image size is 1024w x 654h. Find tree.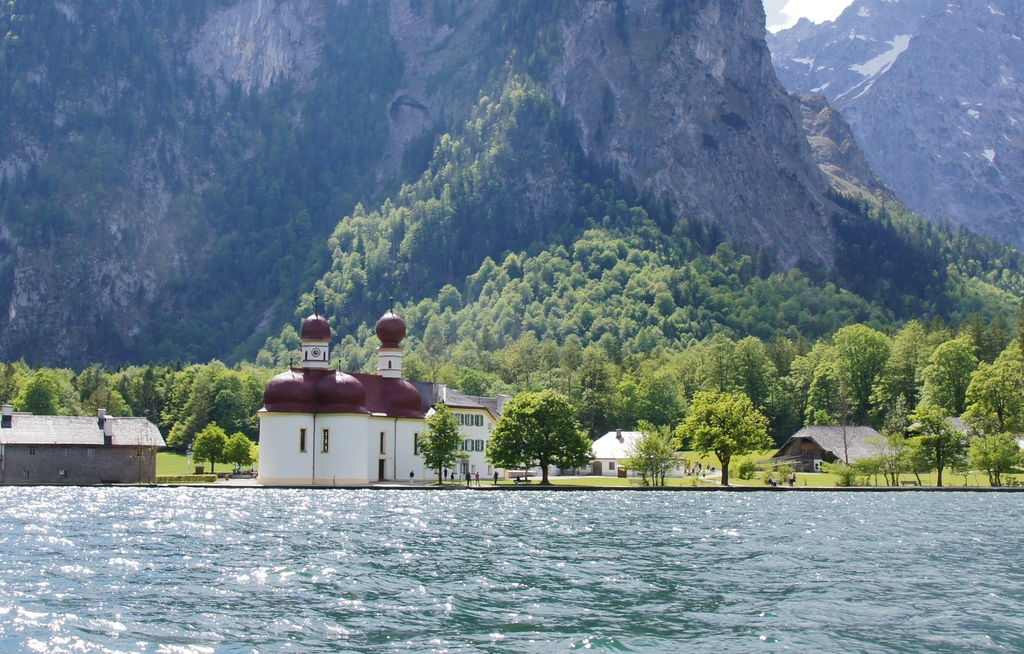
crop(968, 349, 1023, 432).
